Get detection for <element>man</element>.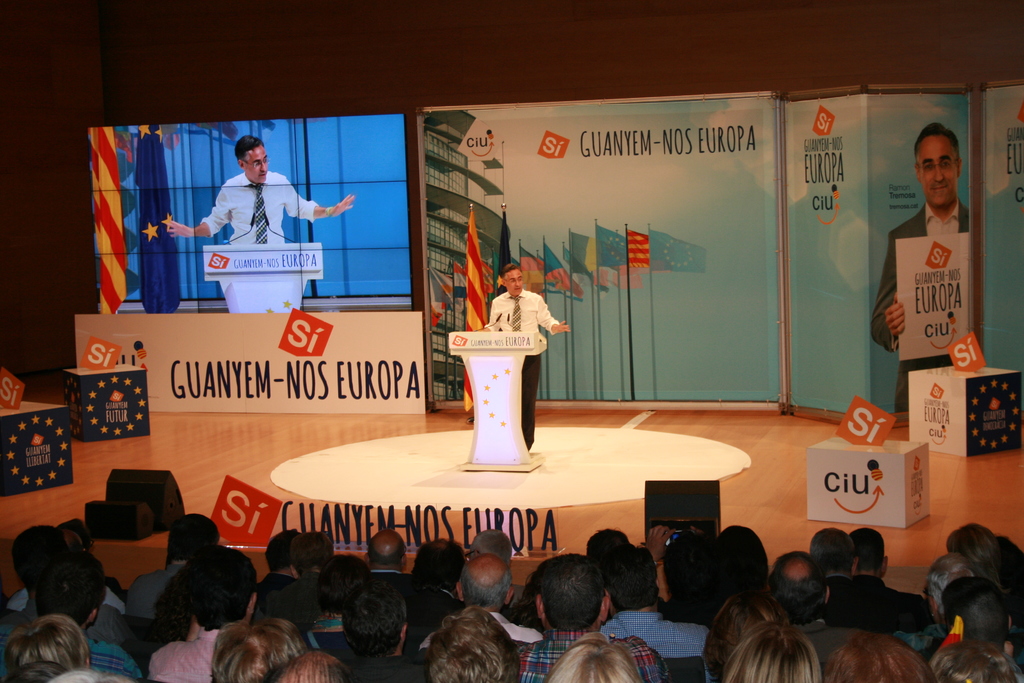
Detection: (808,527,902,637).
